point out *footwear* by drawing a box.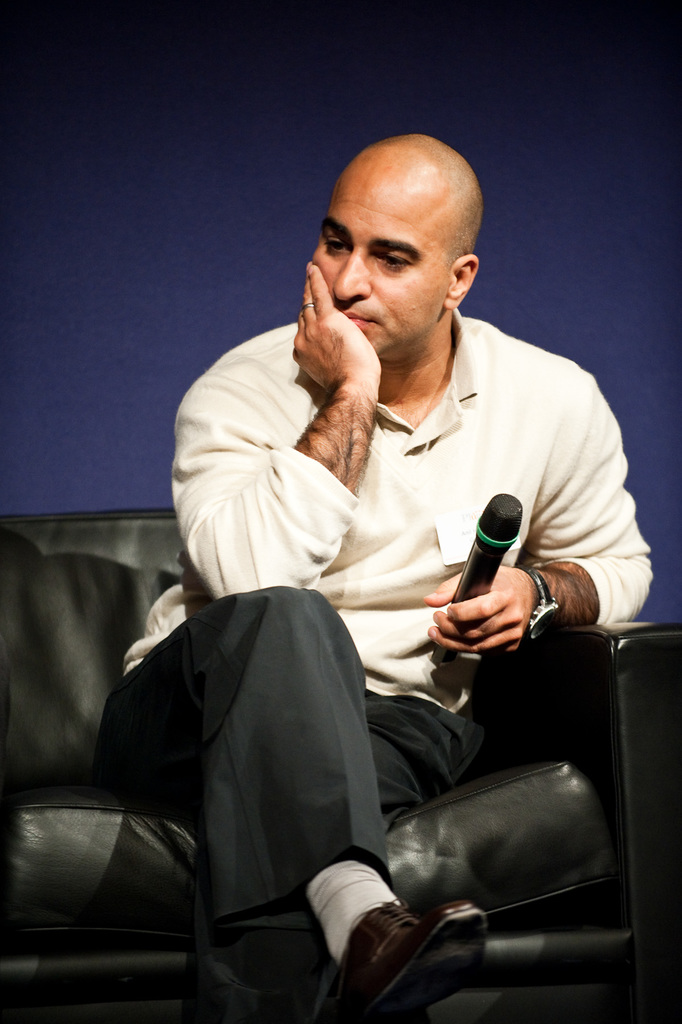
left=321, top=883, right=514, bottom=1004.
